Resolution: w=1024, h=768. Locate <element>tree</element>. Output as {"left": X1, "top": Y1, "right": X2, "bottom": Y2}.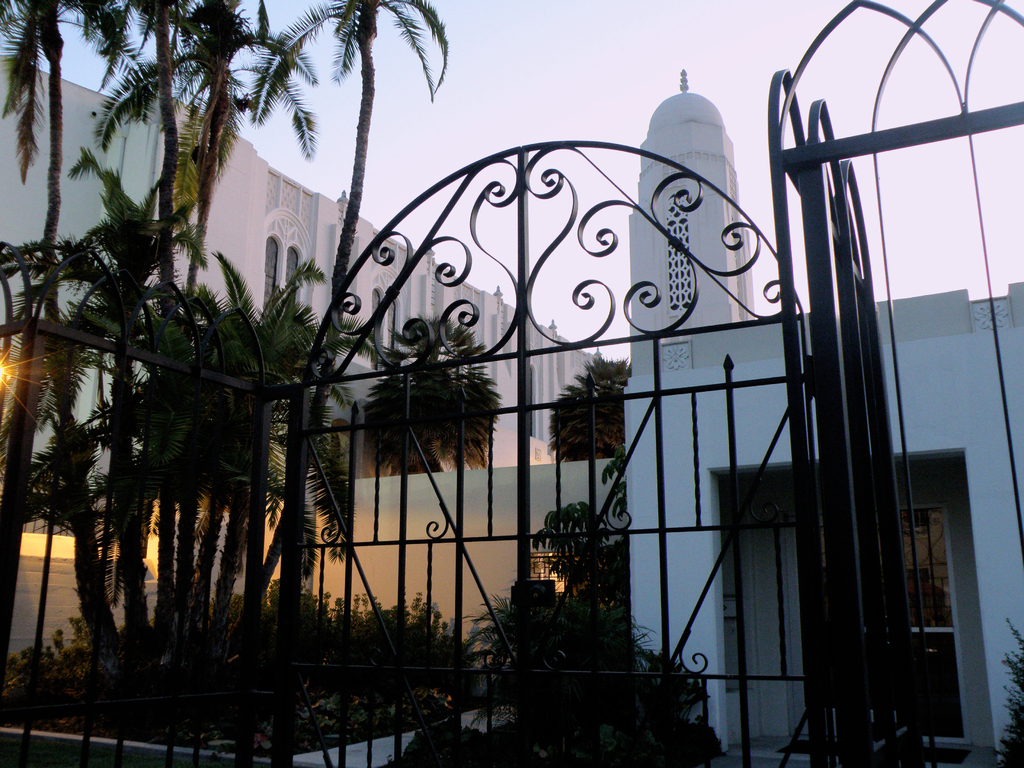
{"left": 348, "top": 315, "right": 509, "bottom": 472}.
